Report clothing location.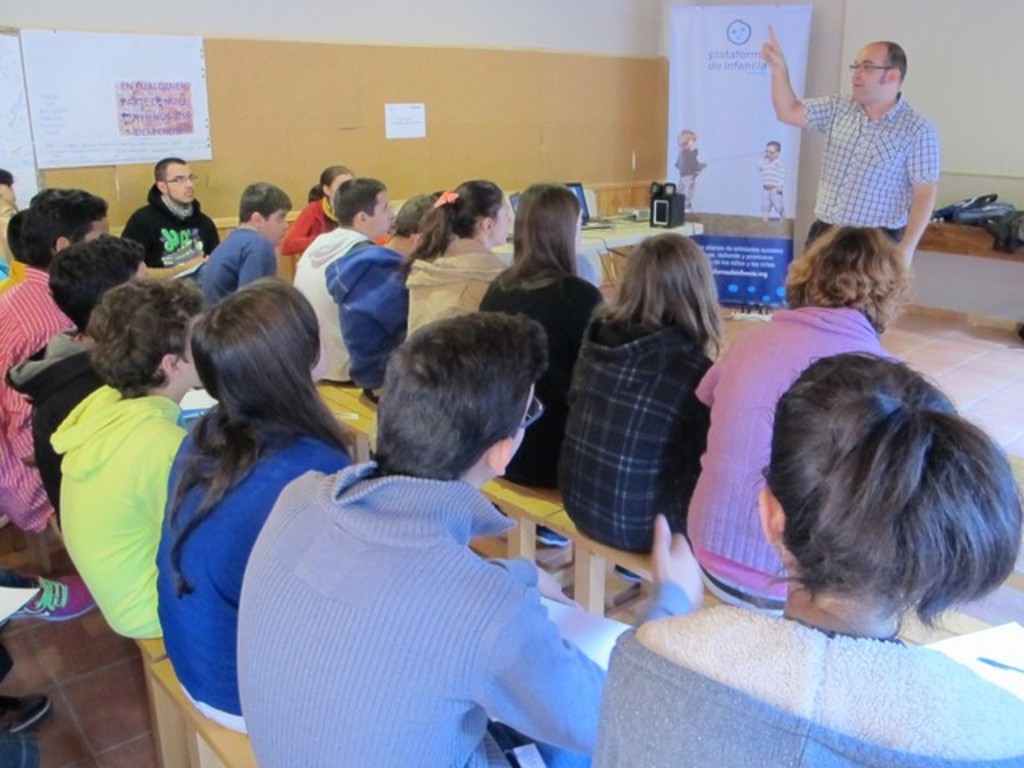
Report: pyautogui.locateOnScreen(488, 270, 608, 491).
